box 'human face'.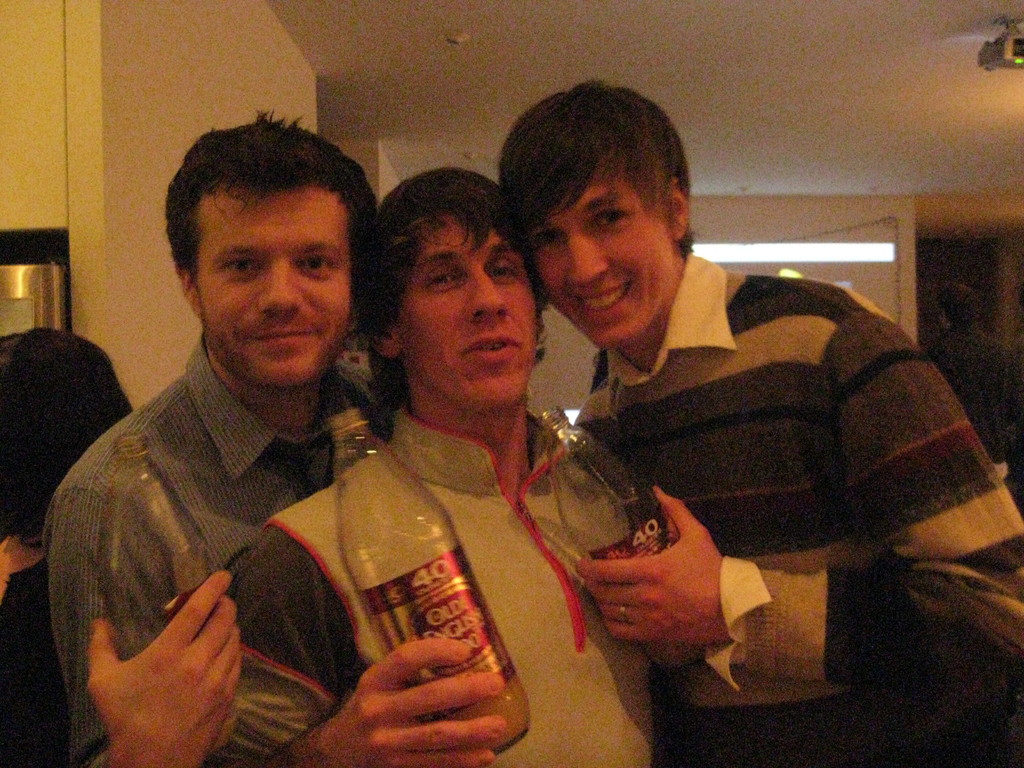
(left=533, top=177, right=677, bottom=346).
